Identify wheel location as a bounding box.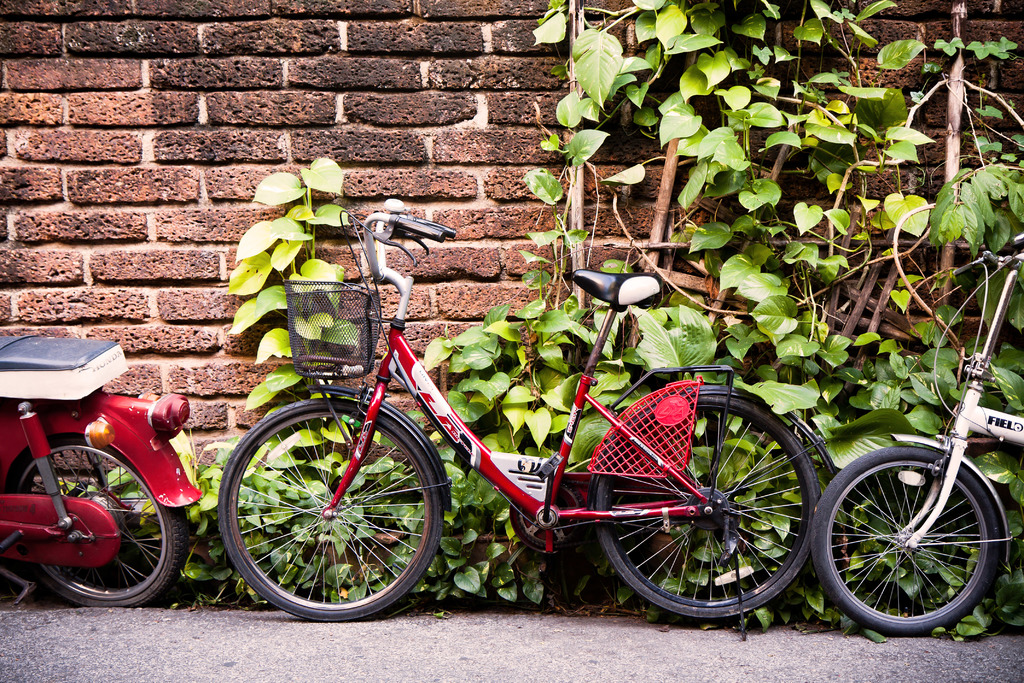
l=811, t=443, r=1005, b=638.
